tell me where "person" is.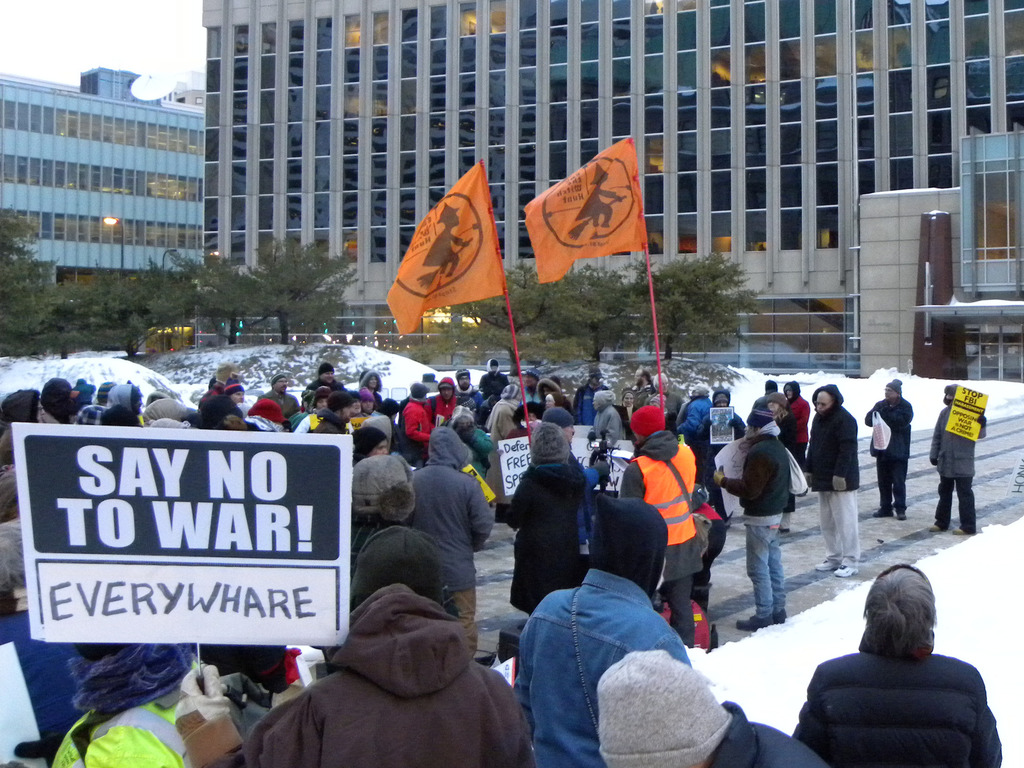
"person" is at detection(536, 378, 579, 417).
